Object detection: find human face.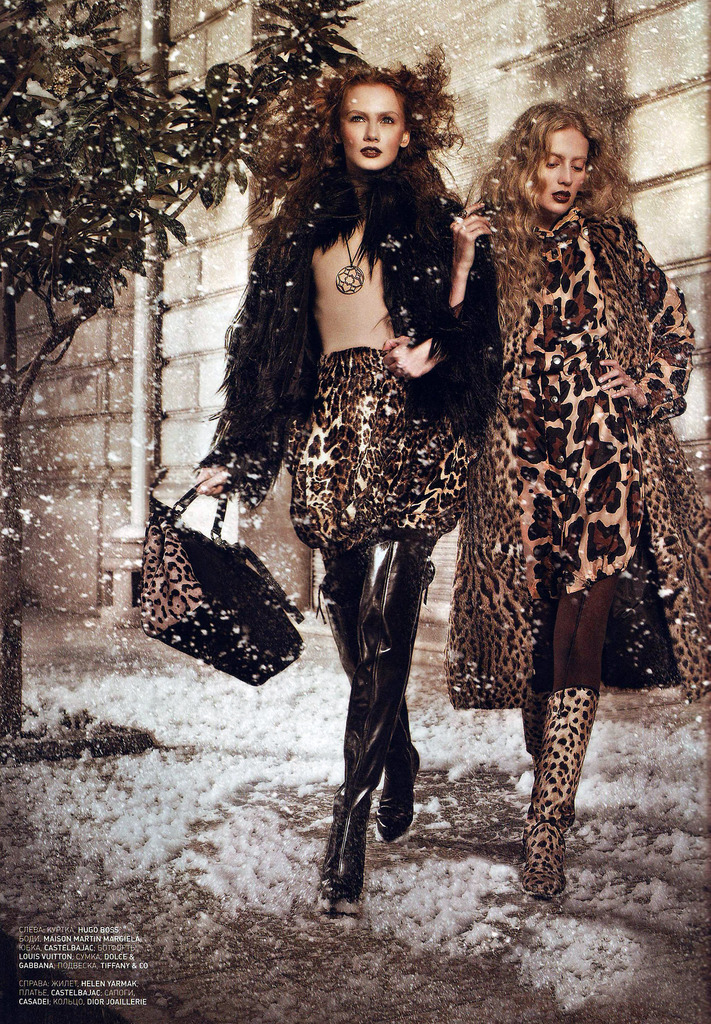
<bbox>337, 83, 407, 171</bbox>.
